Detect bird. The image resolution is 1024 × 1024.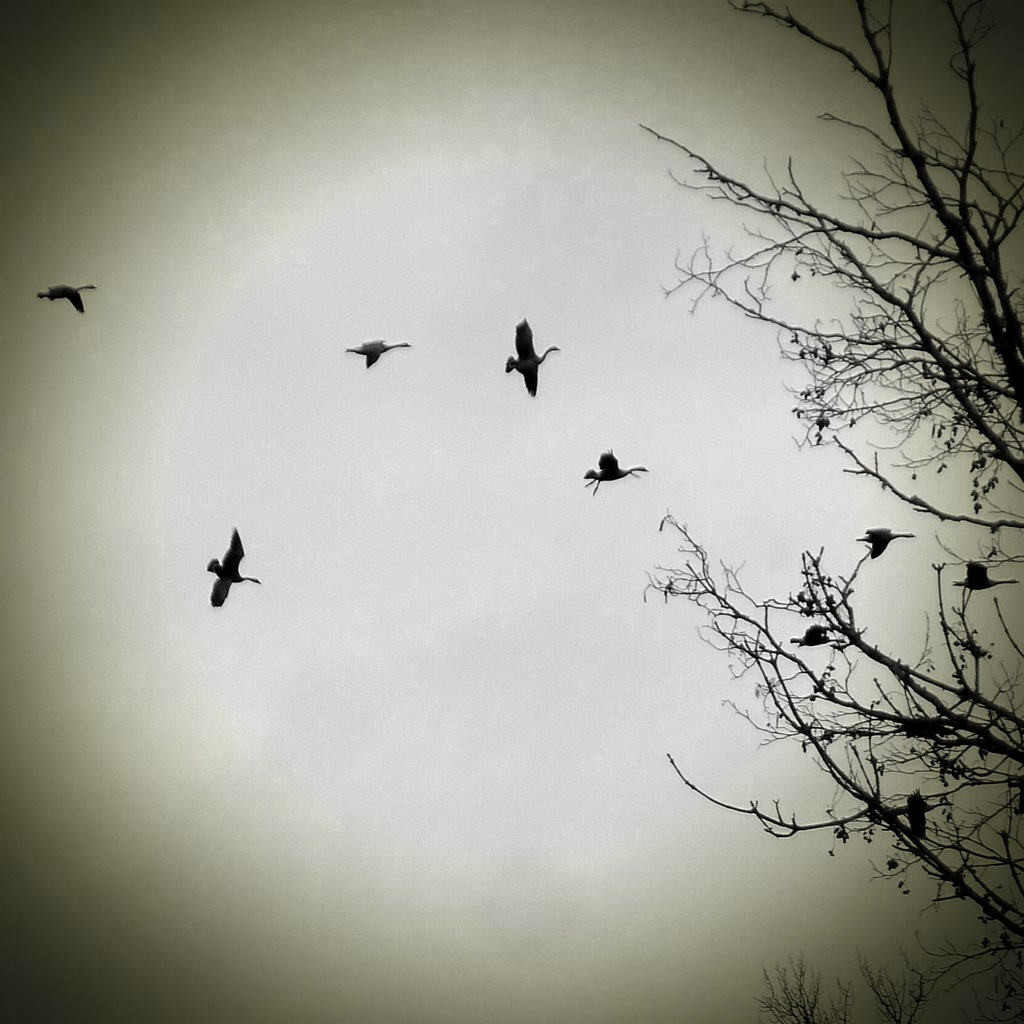
box=[35, 280, 104, 316].
